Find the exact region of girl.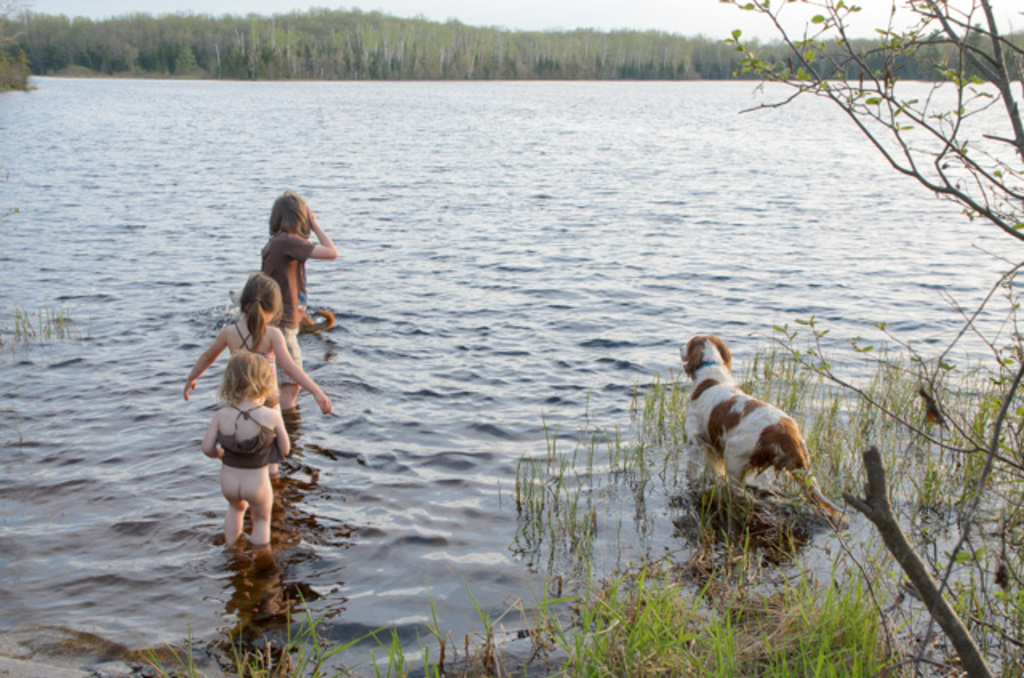
Exact region: {"left": 203, "top": 353, "right": 298, "bottom": 548}.
